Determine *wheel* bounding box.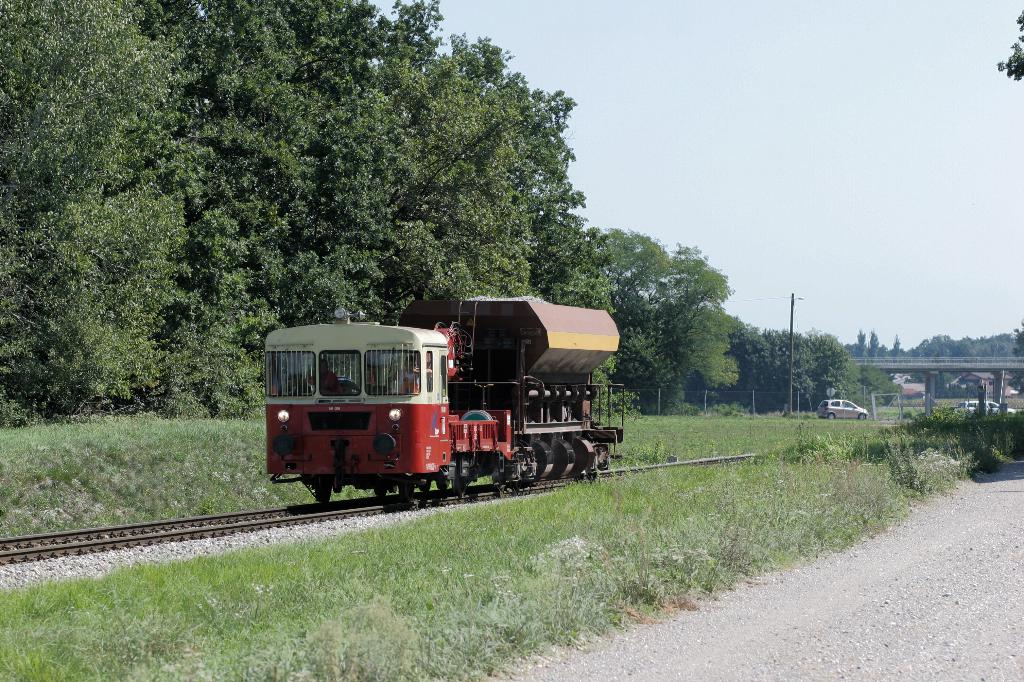
Determined: <box>828,414,836,420</box>.
